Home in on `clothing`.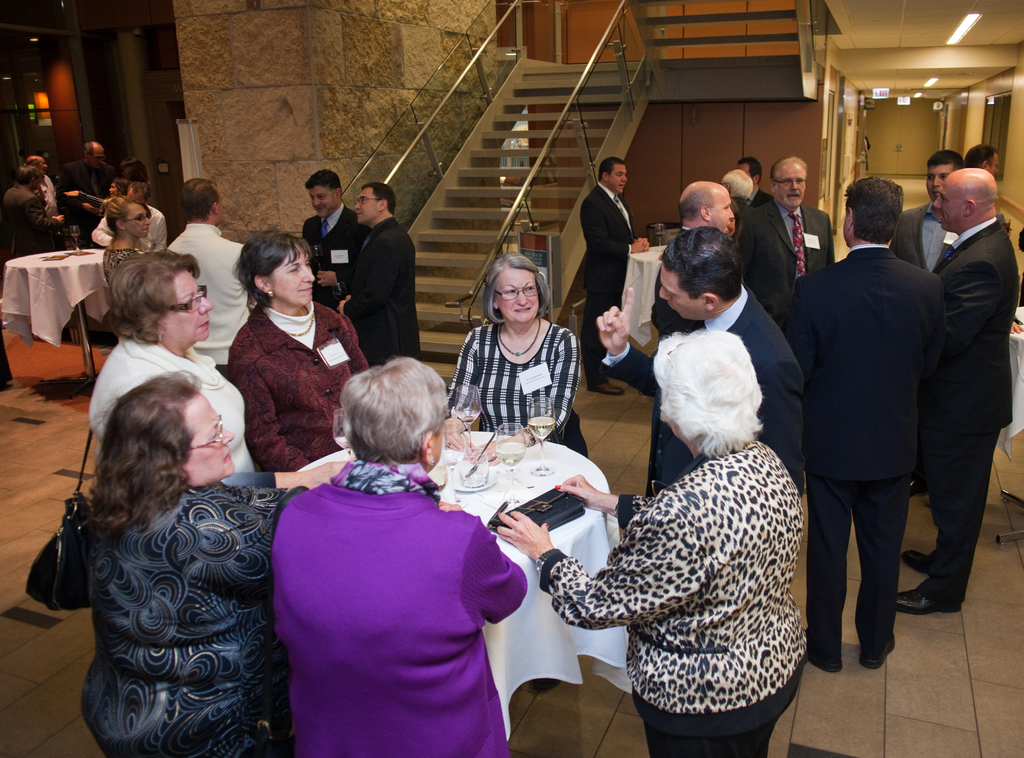
Homed in at (91,200,166,247).
